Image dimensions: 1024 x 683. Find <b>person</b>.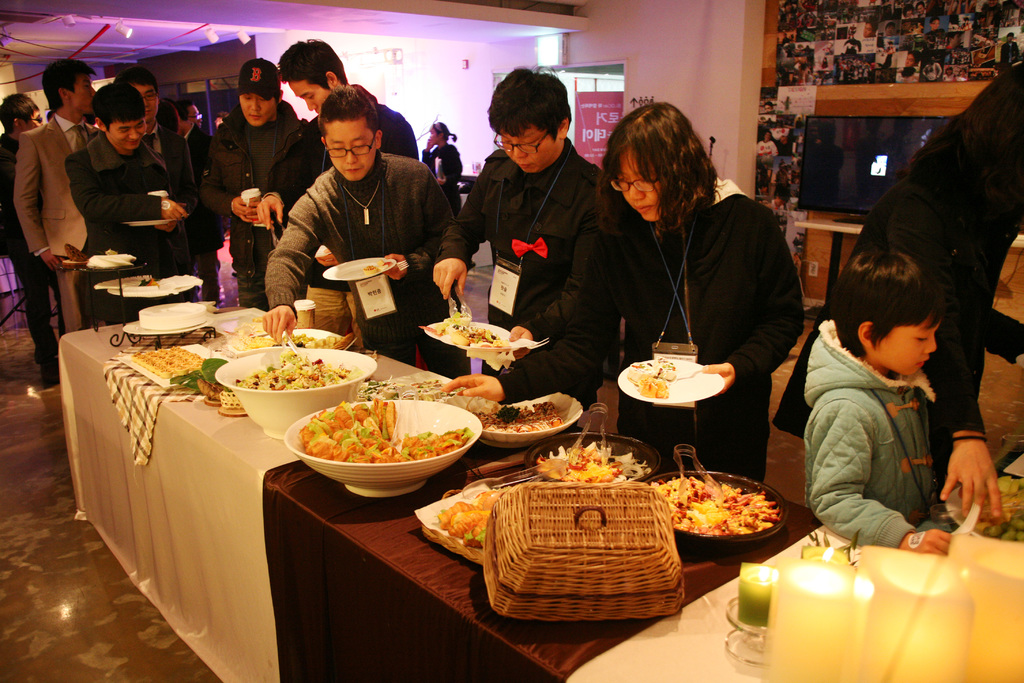
bbox=(263, 84, 476, 383).
